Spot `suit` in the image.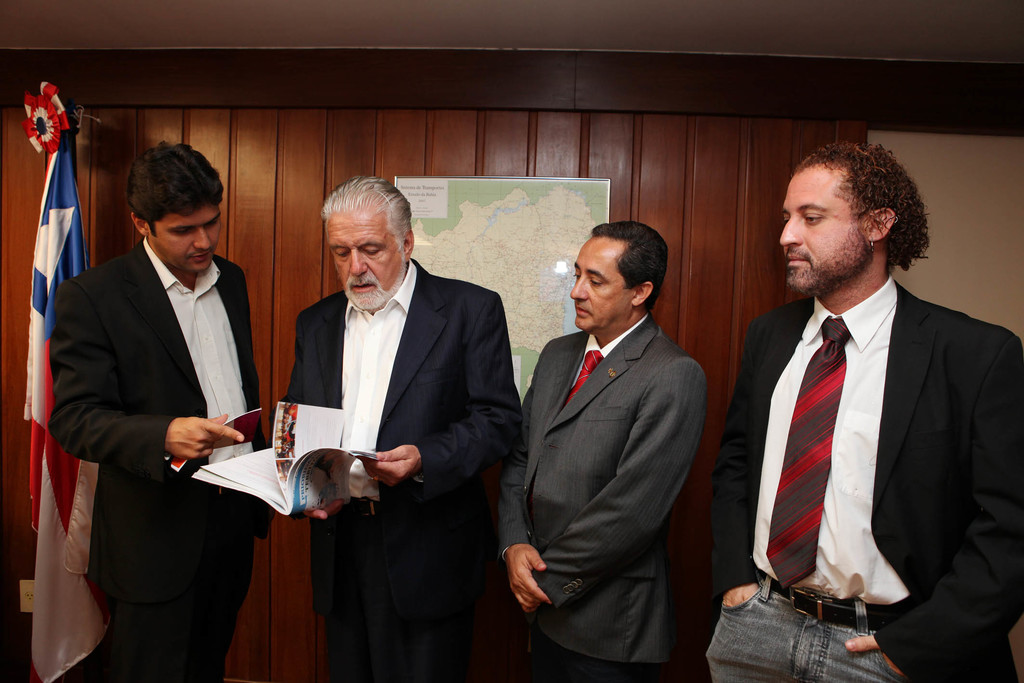
`suit` found at 274,161,508,666.
